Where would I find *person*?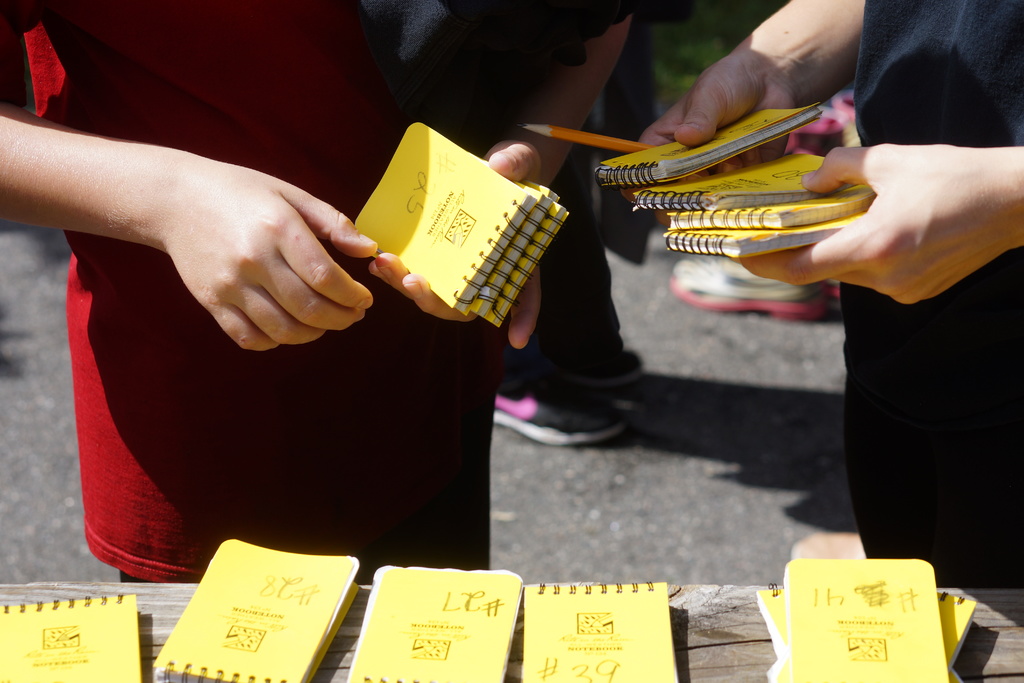
At (x1=633, y1=0, x2=1023, y2=588).
